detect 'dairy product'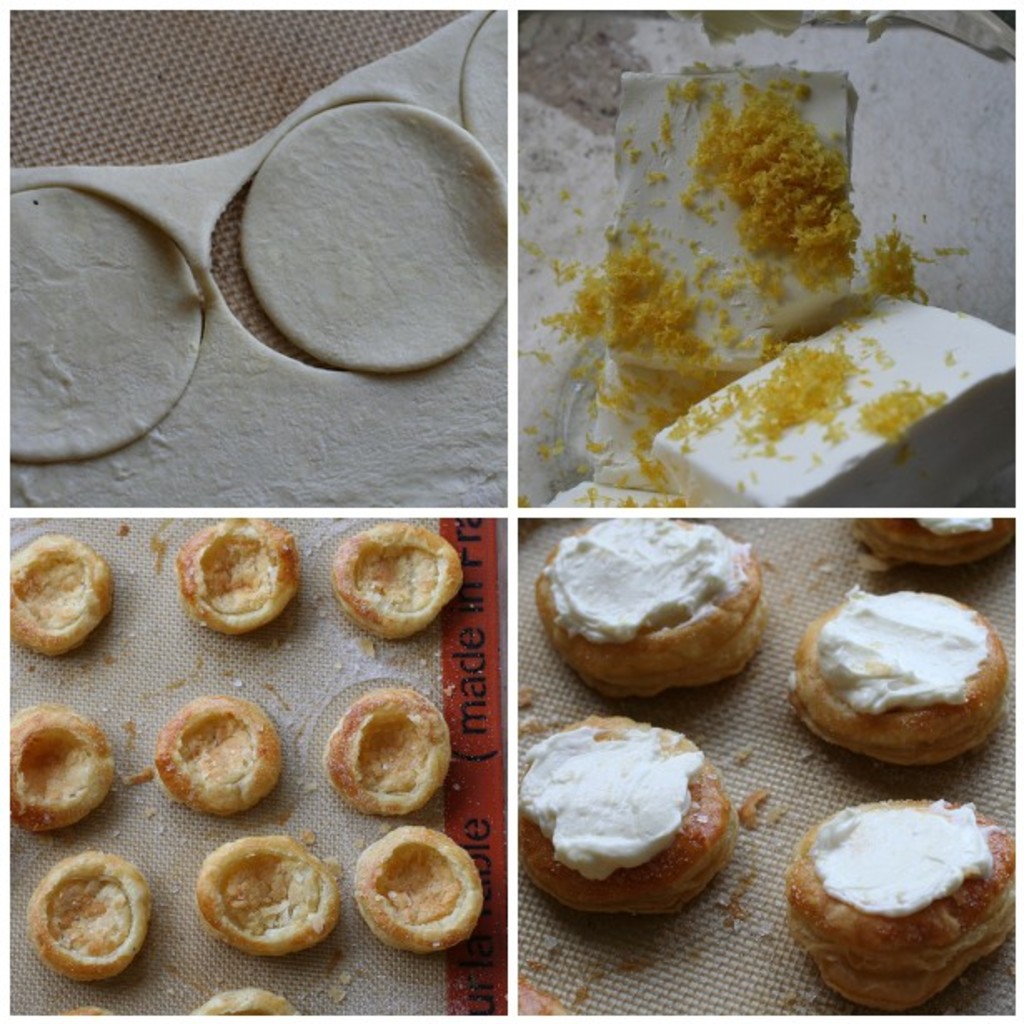
region(803, 591, 991, 784)
